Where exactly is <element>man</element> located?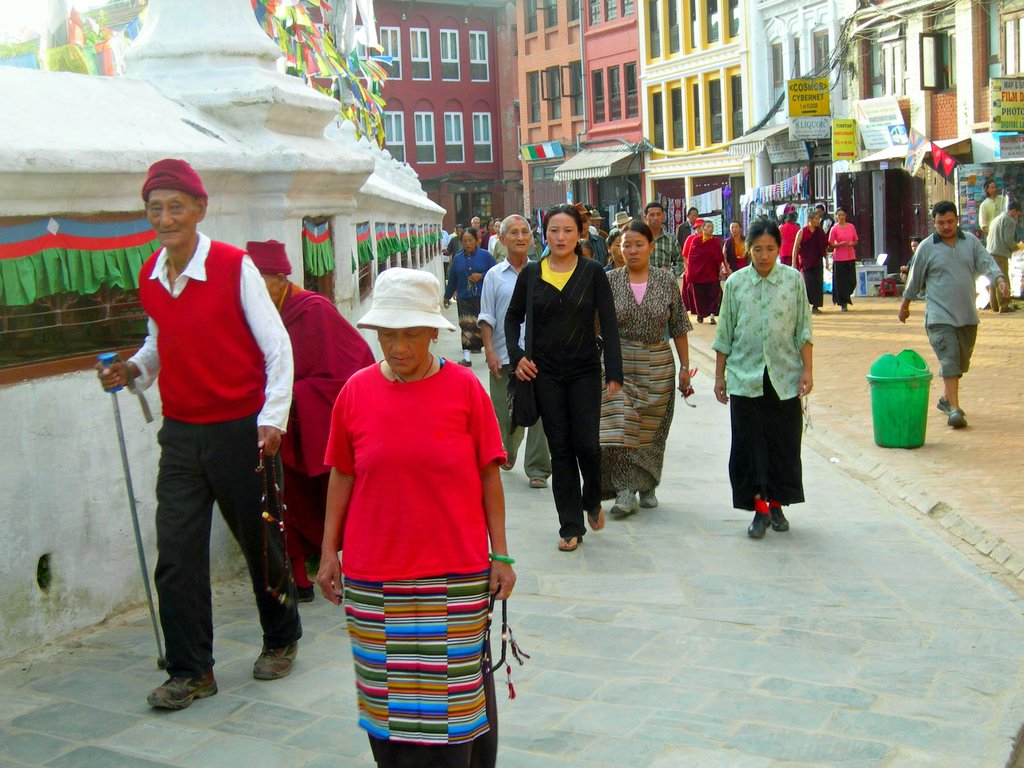
Its bounding box is pyautogui.locateOnScreen(899, 237, 925, 300).
